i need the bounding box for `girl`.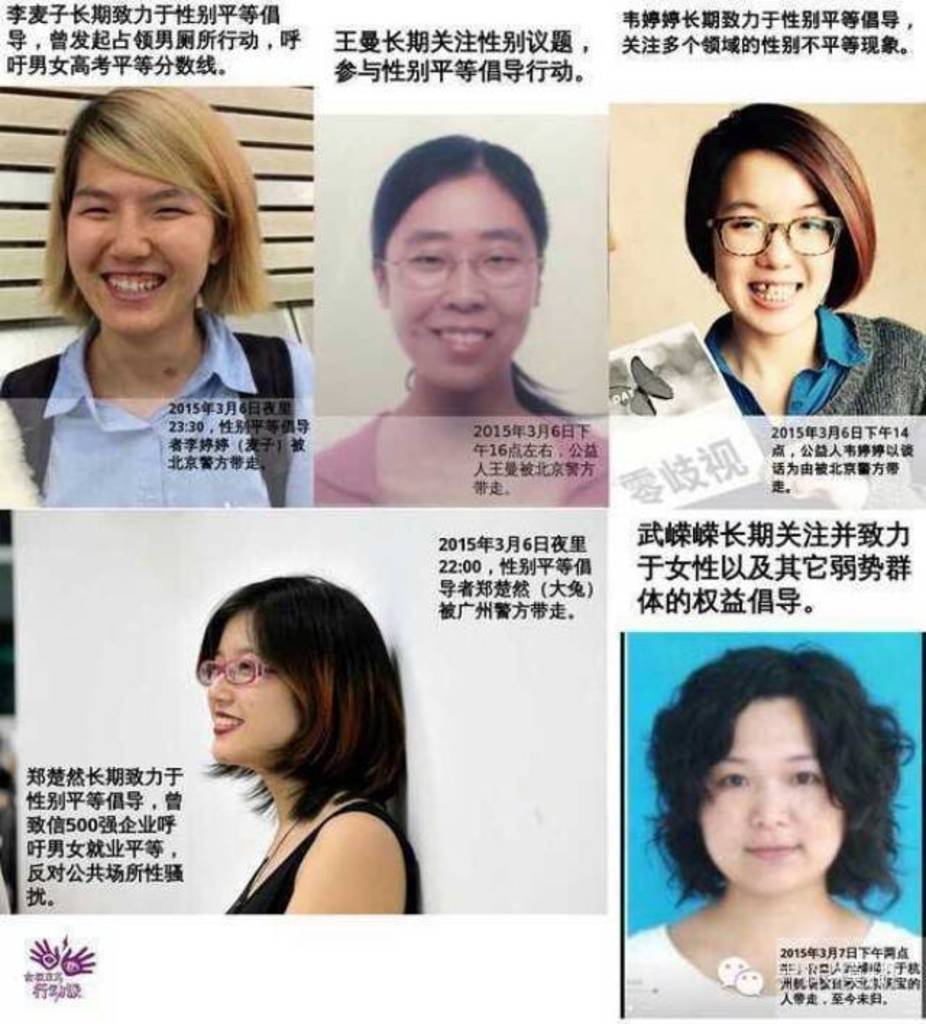
Here it is: rect(0, 77, 323, 512).
